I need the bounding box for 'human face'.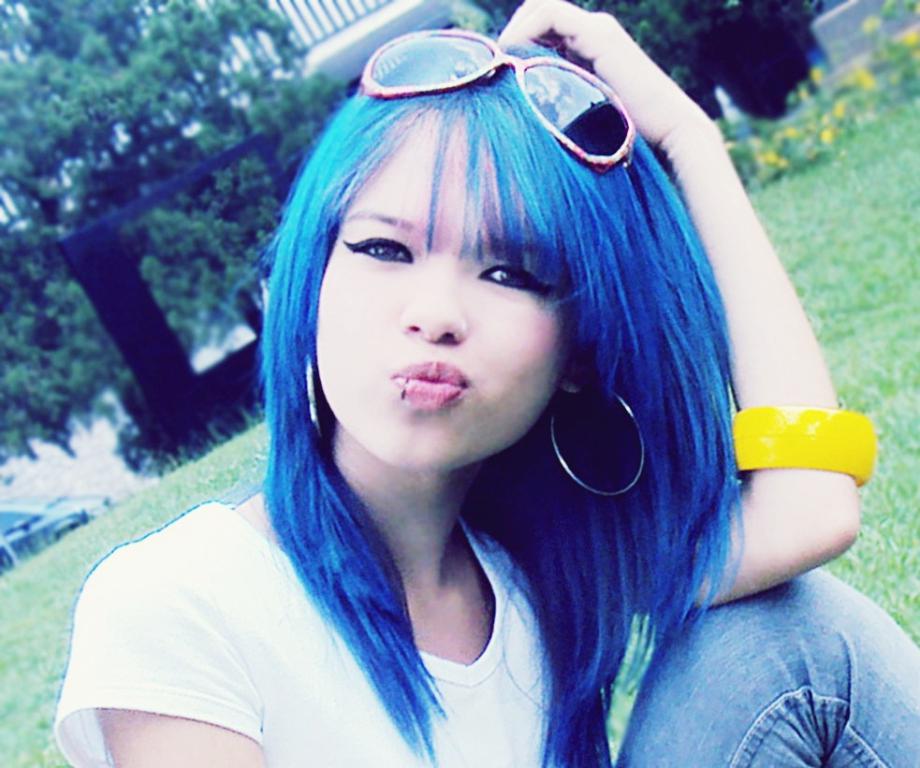
Here it is: 315,104,574,470.
